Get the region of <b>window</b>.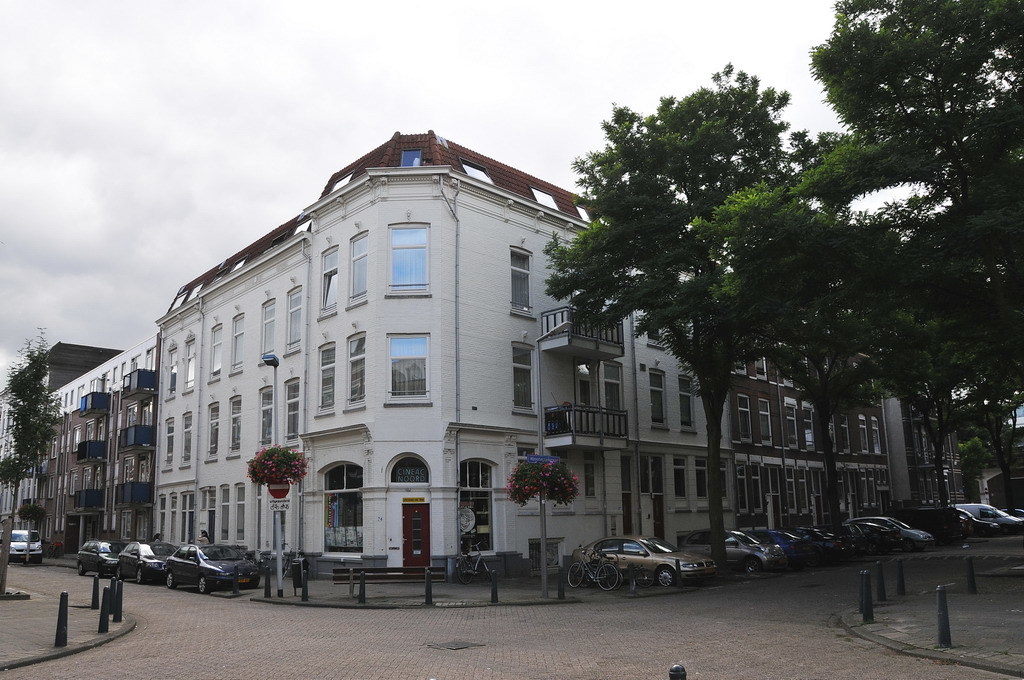
pyautogui.locateOnScreen(183, 336, 194, 389).
